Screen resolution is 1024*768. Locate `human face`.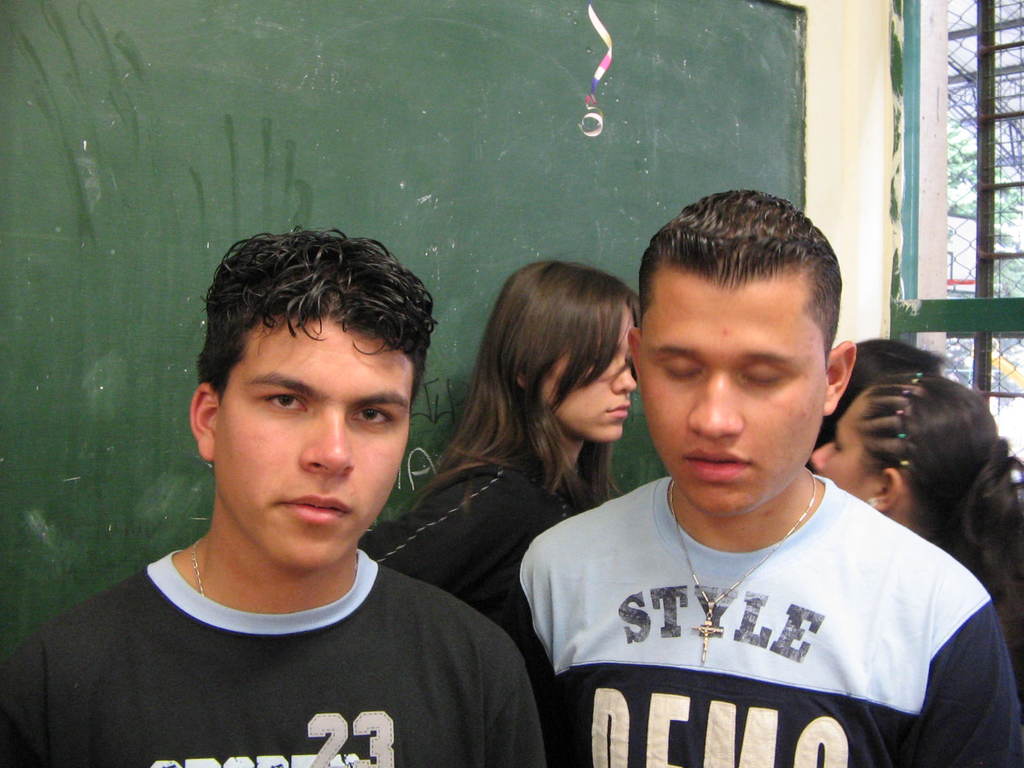
box=[534, 307, 636, 435].
